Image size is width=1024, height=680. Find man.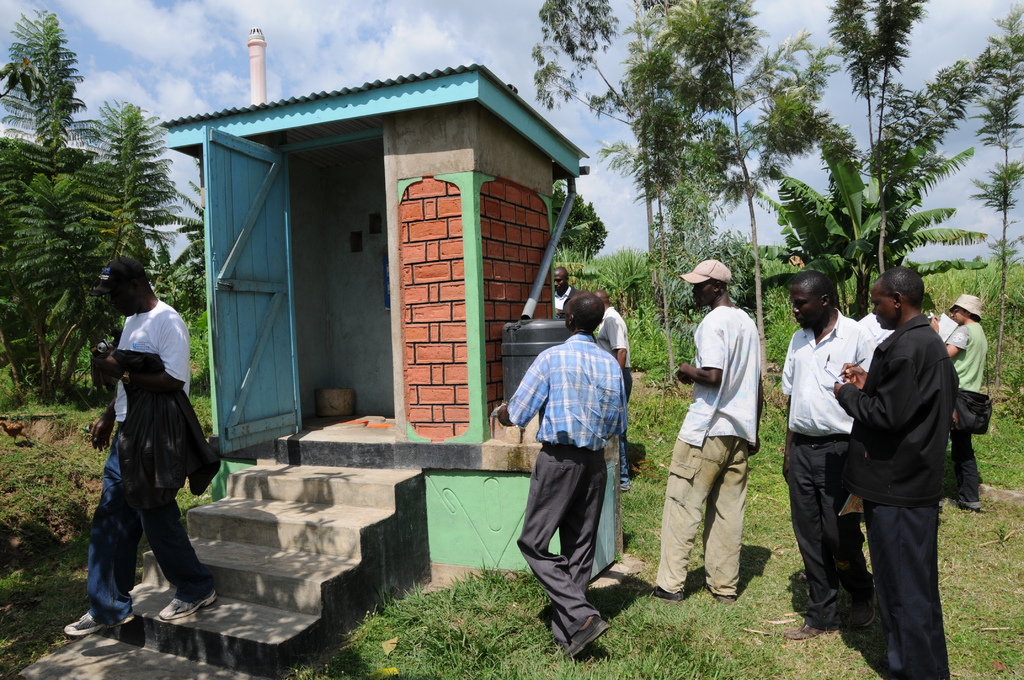
locate(550, 264, 584, 304).
